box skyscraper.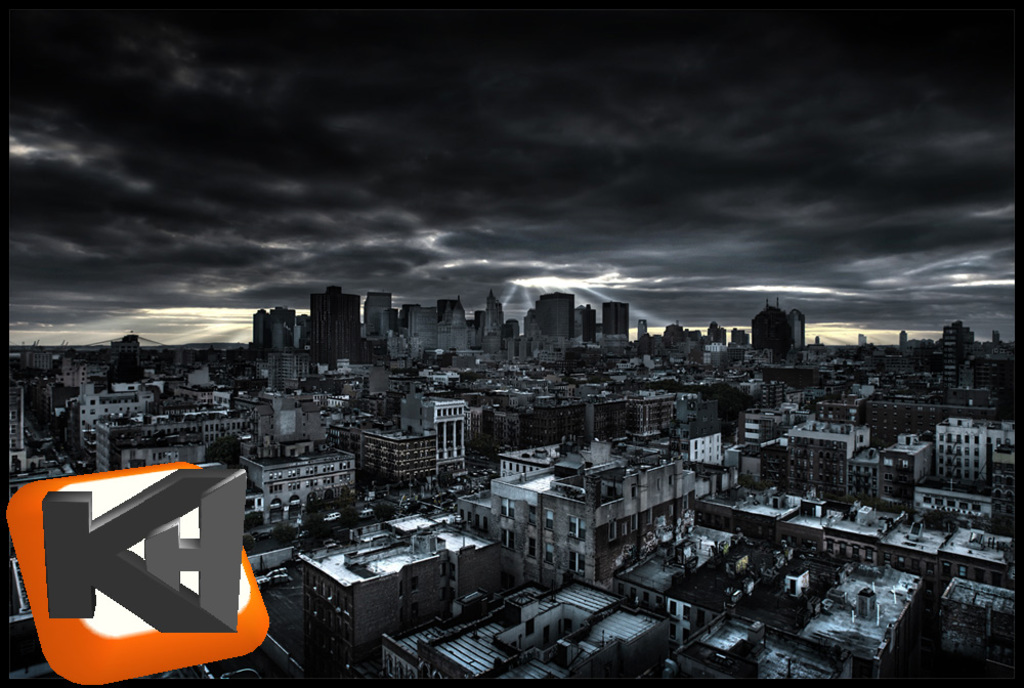
select_region(934, 416, 984, 488).
